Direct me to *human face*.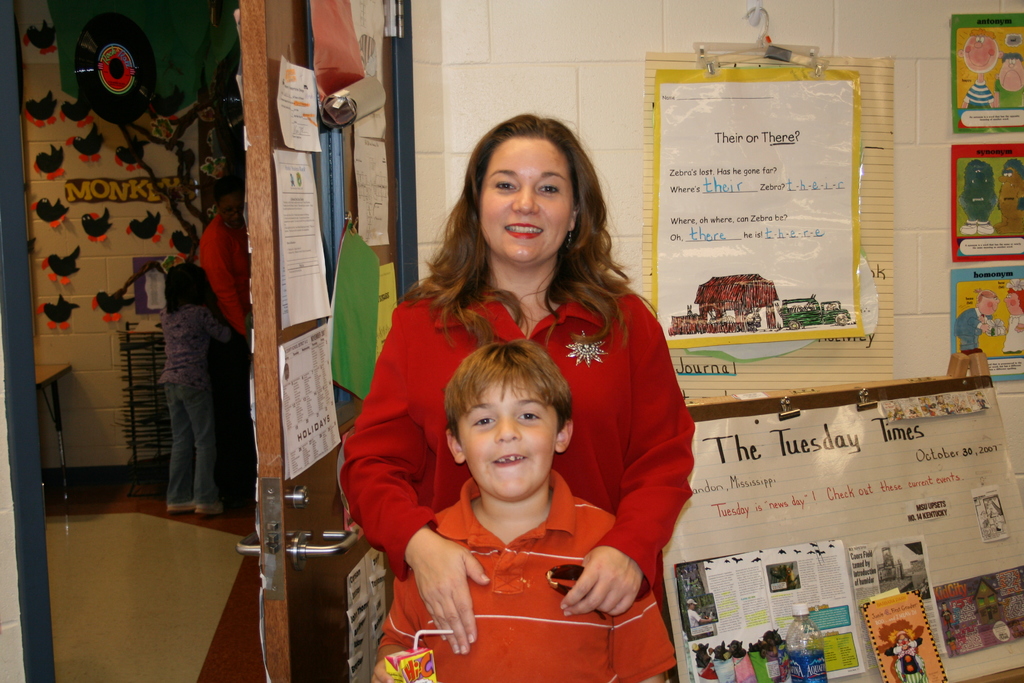
Direction: bbox=[481, 138, 574, 265].
